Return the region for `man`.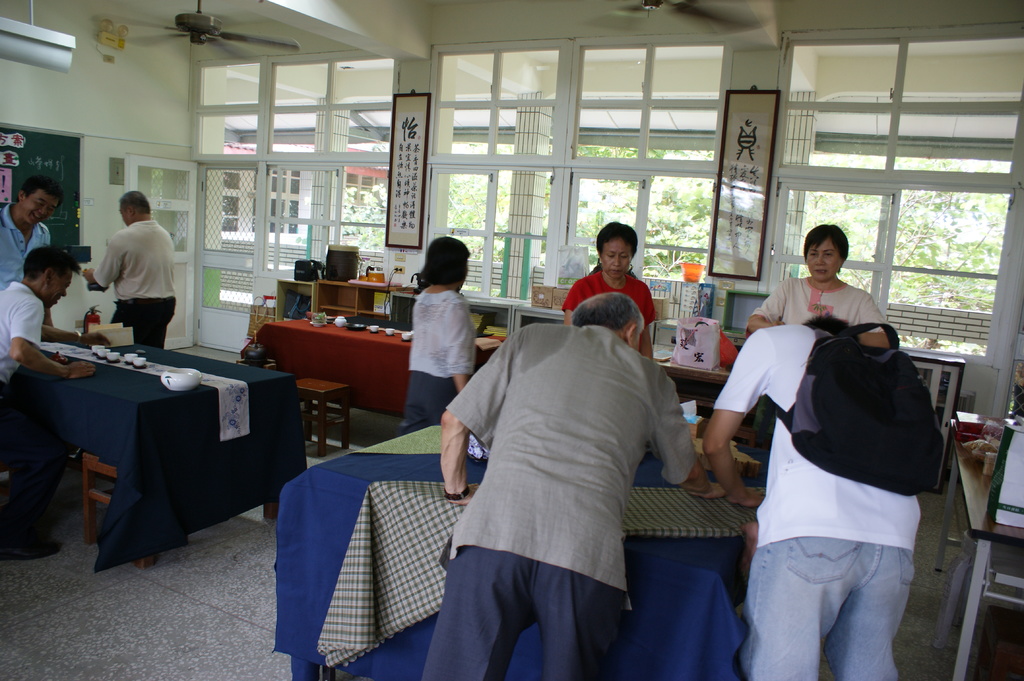
left=435, top=287, right=726, bottom=680.
